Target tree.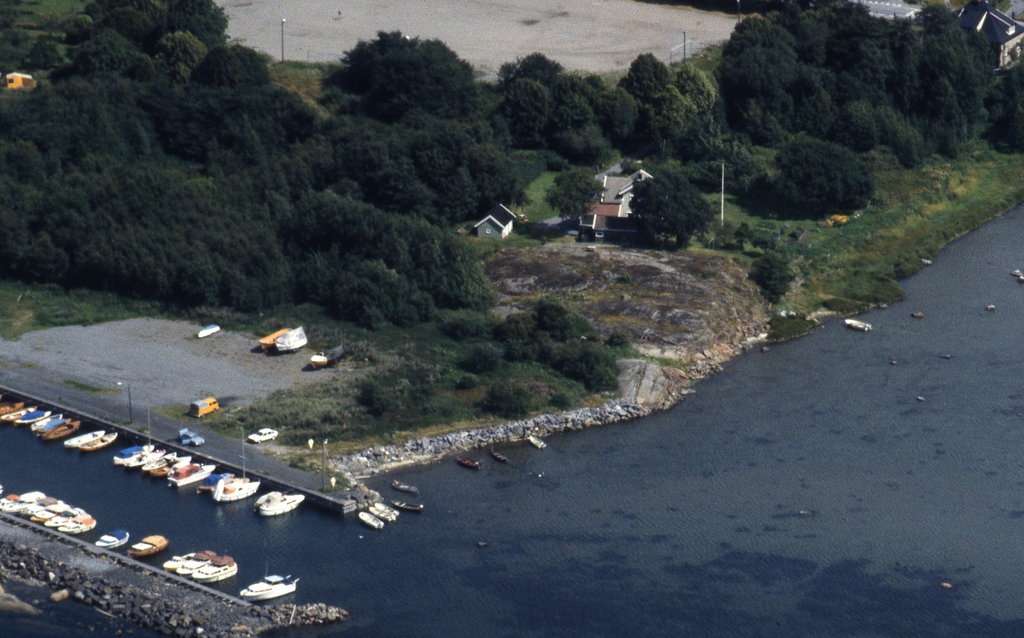
Target region: 778,139,876,202.
